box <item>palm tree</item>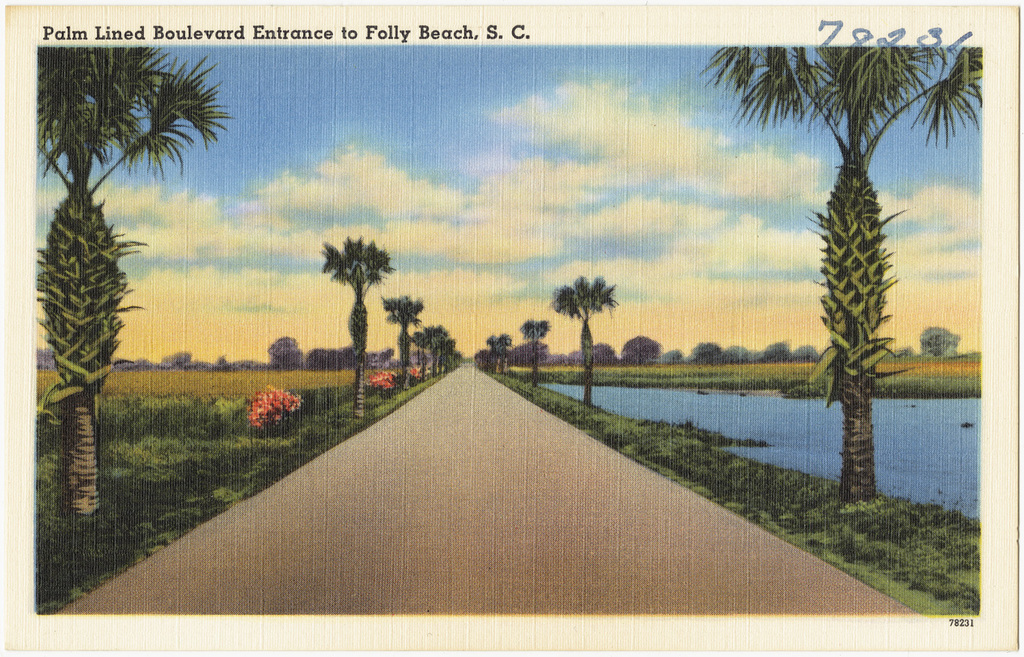
[487,334,513,377]
